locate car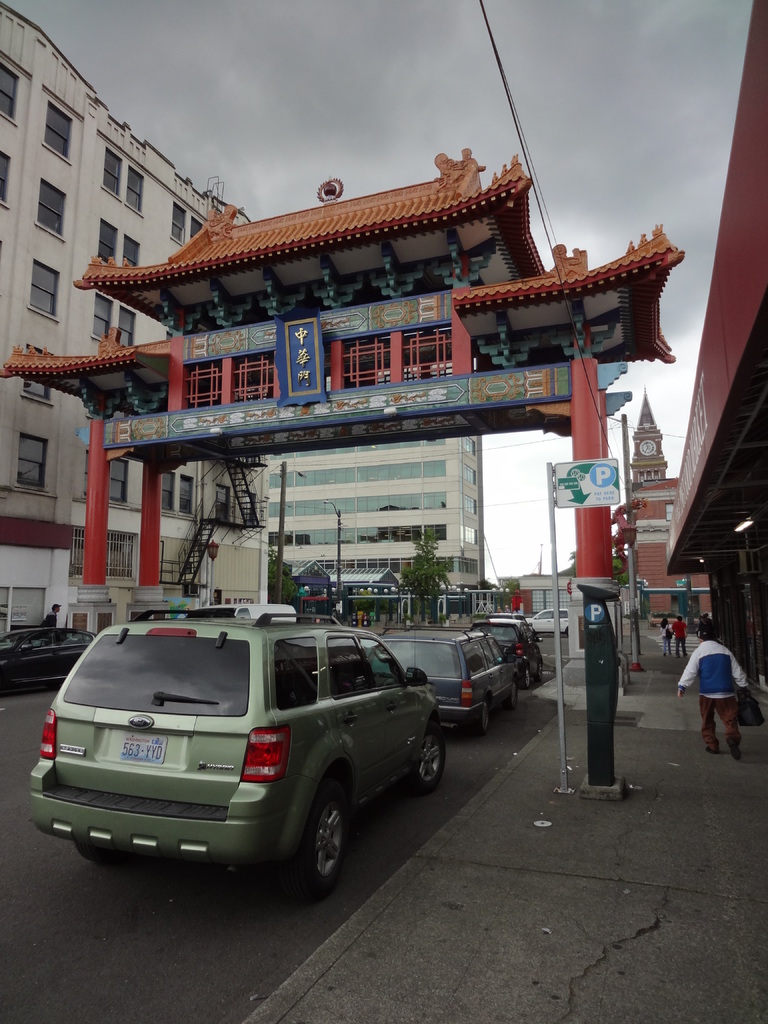
region(0, 625, 96, 690)
